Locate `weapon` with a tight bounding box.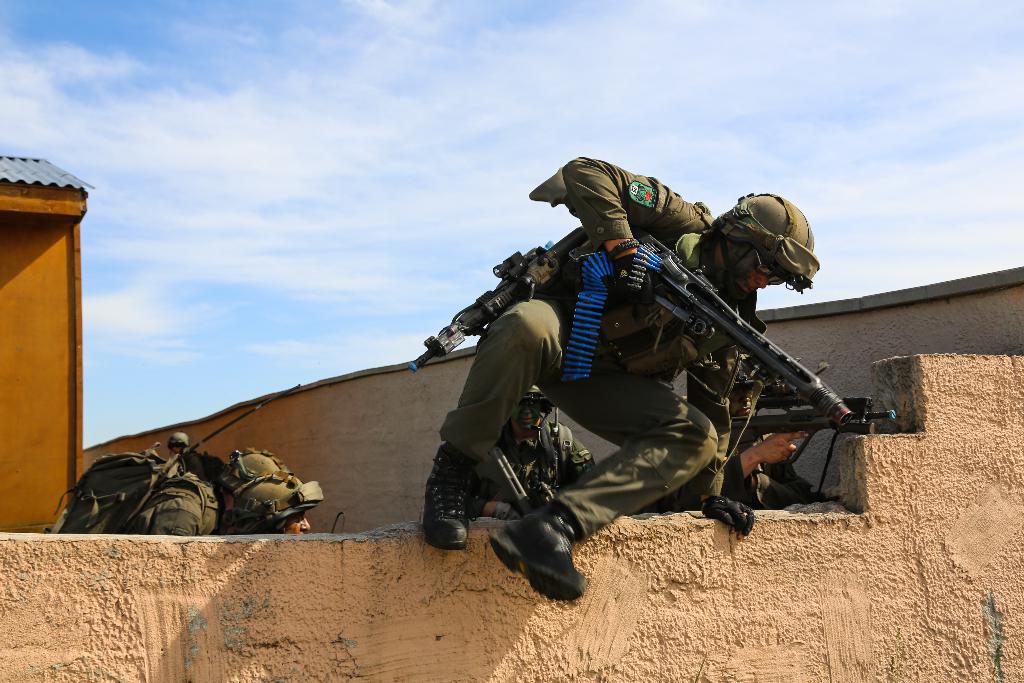
(621, 234, 852, 425).
